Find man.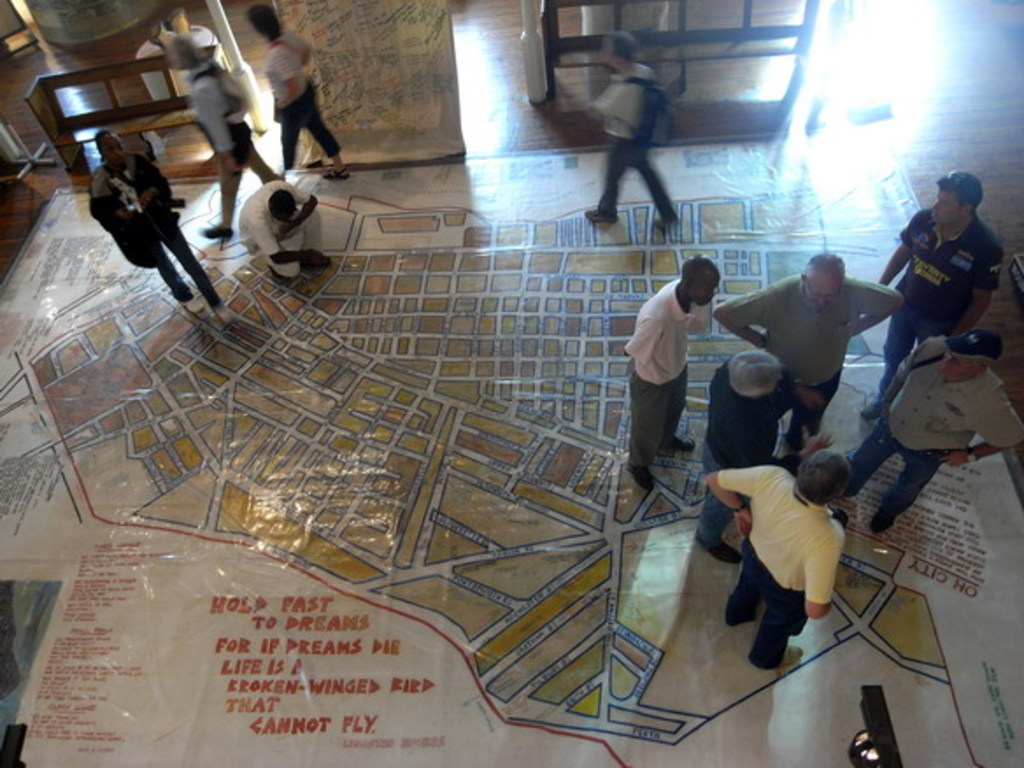
[705,440,829,677].
